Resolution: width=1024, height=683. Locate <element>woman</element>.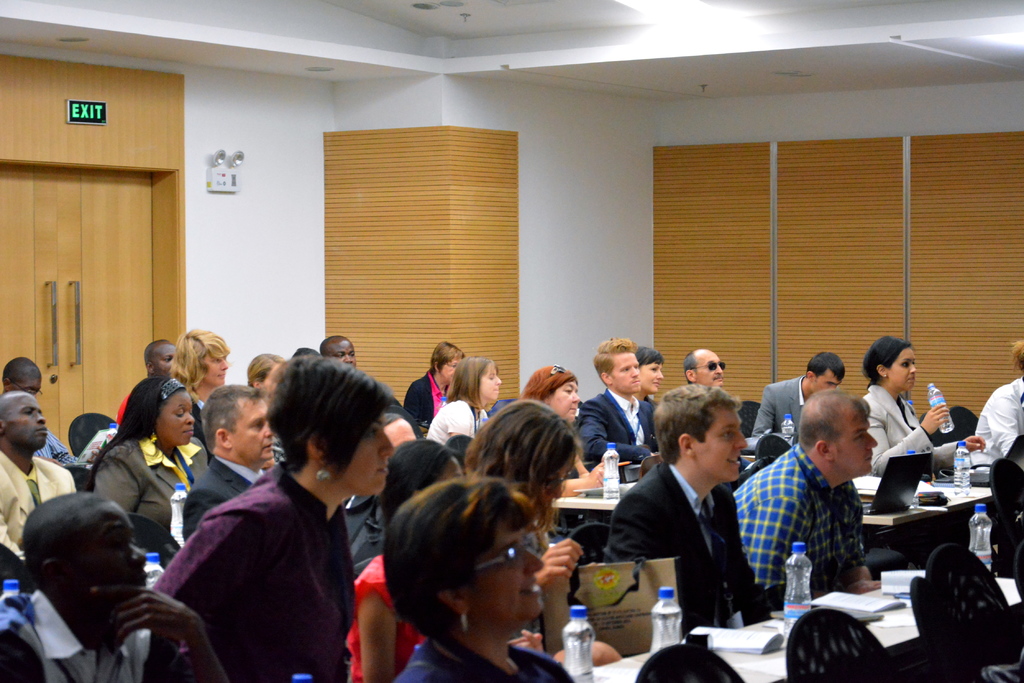
(460,397,586,585).
